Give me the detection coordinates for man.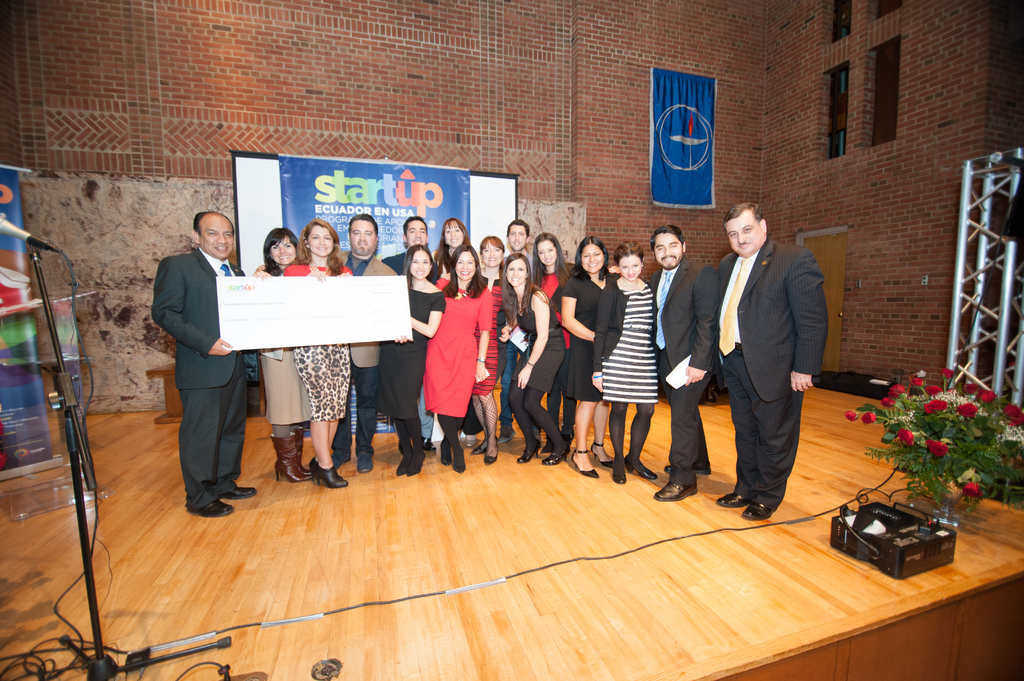
{"left": 498, "top": 224, "right": 543, "bottom": 450}.
